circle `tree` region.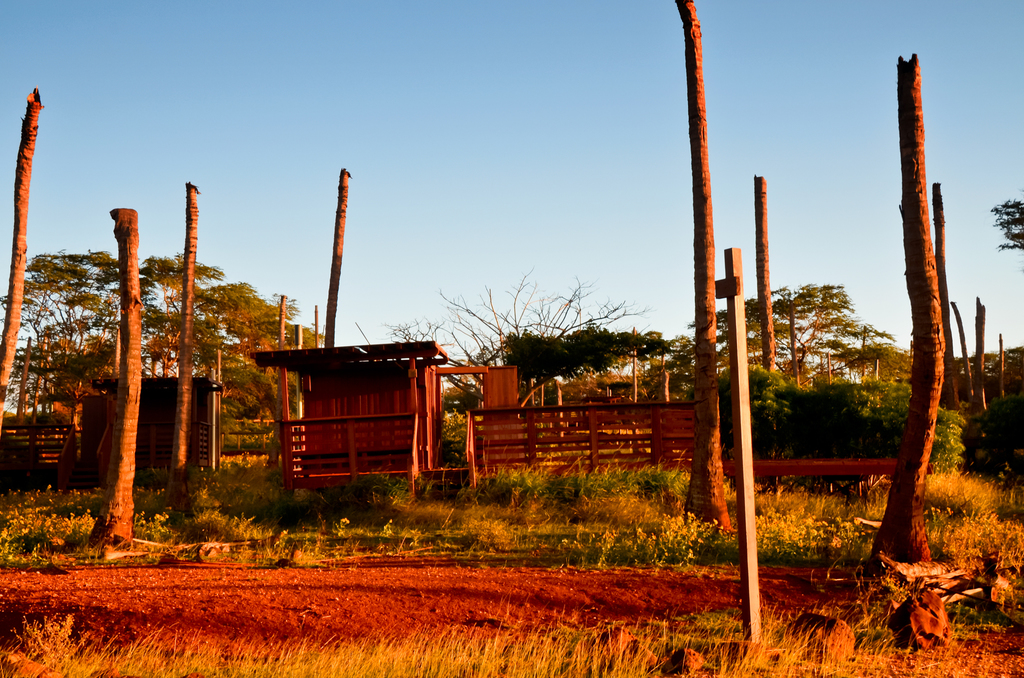
Region: {"left": 929, "top": 179, "right": 963, "bottom": 409}.
